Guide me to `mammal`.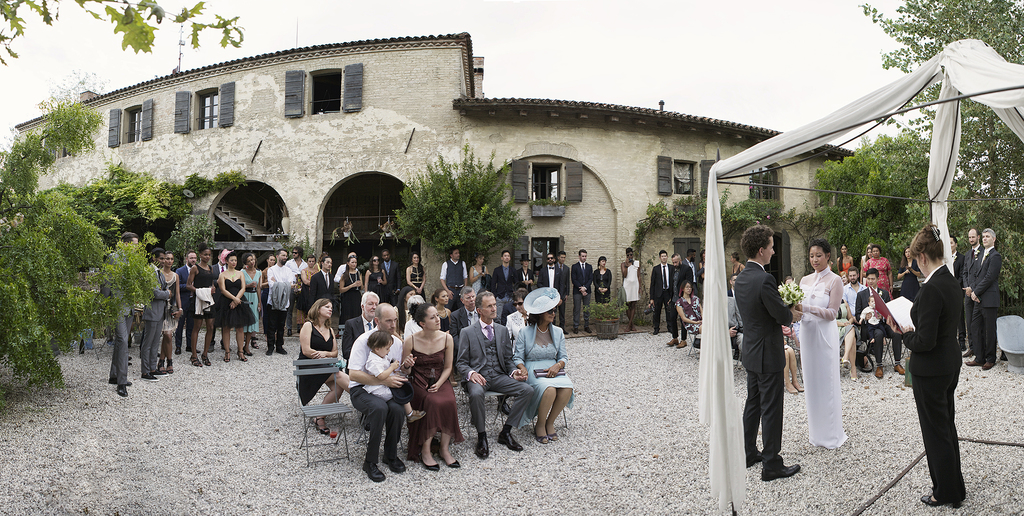
Guidance: region(967, 229, 1011, 368).
